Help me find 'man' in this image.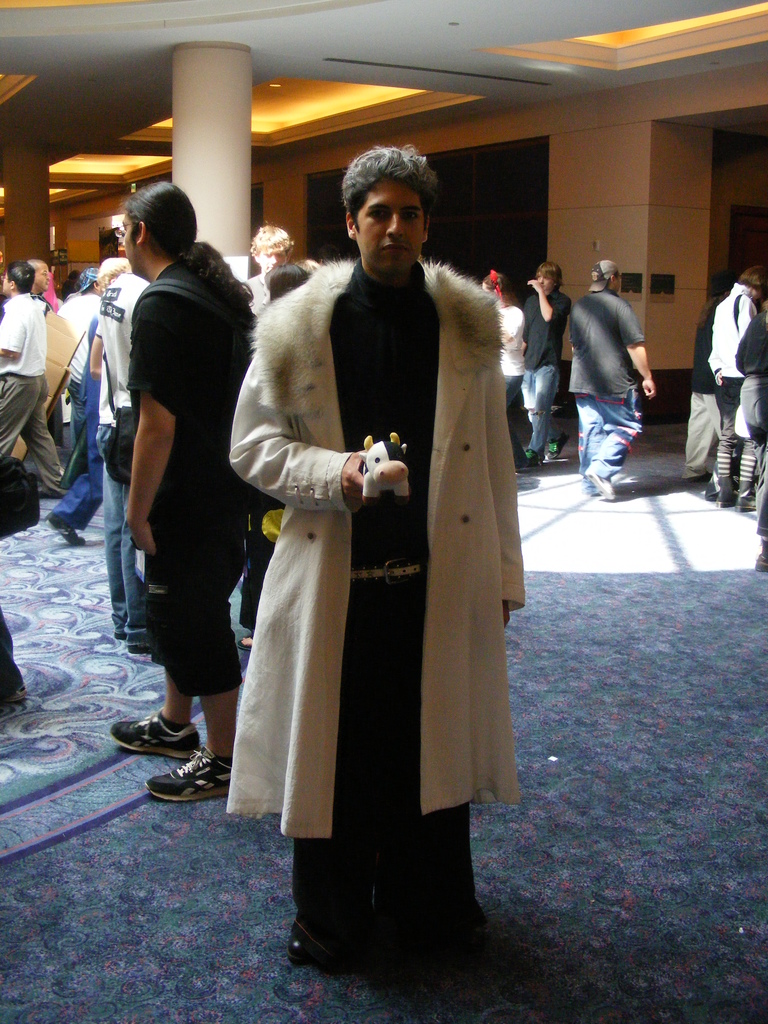
Found it: {"x1": 519, "y1": 259, "x2": 573, "y2": 474}.
